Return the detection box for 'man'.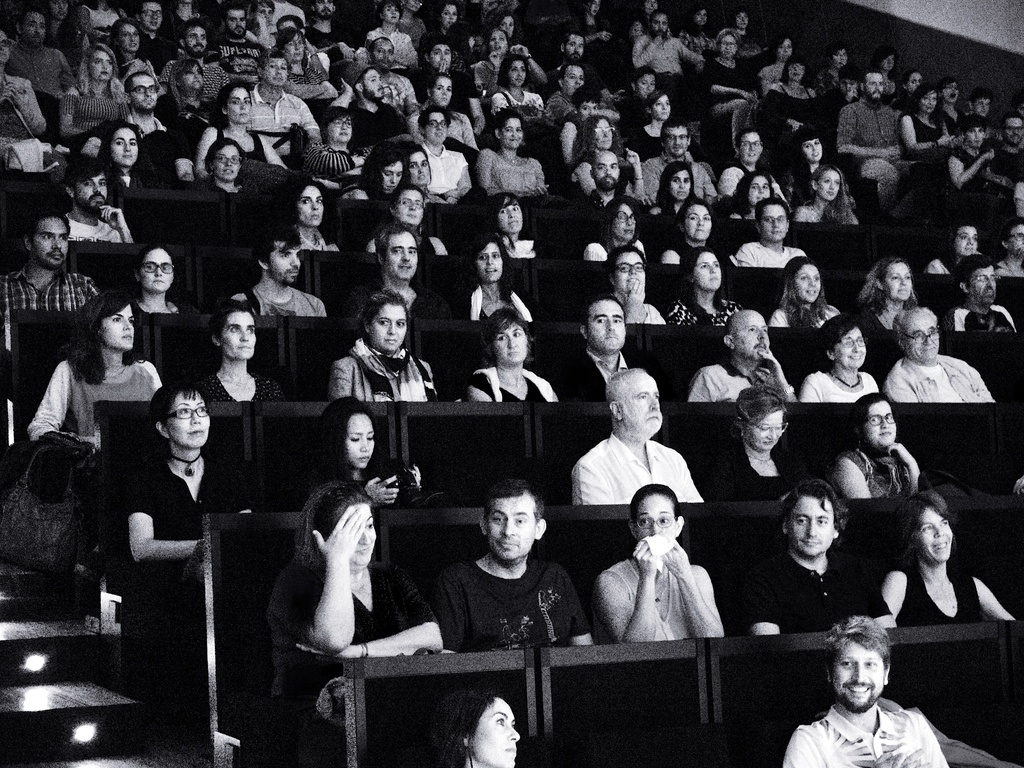
[x1=646, y1=119, x2=721, y2=204].
